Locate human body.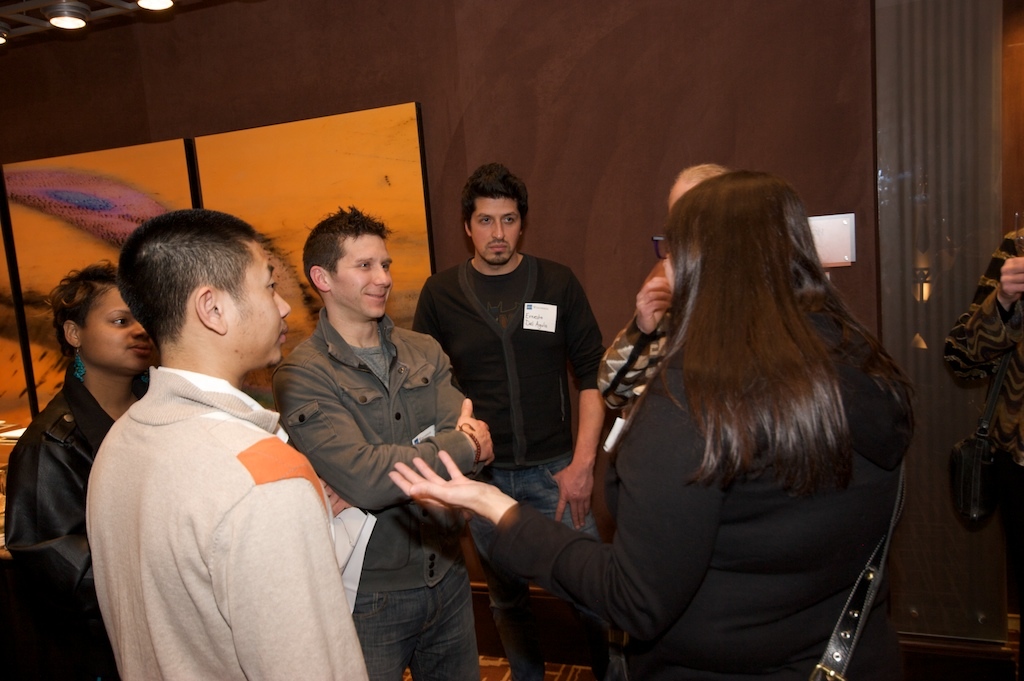
Bounding box: l=65, t=199, r=347, b=680.
